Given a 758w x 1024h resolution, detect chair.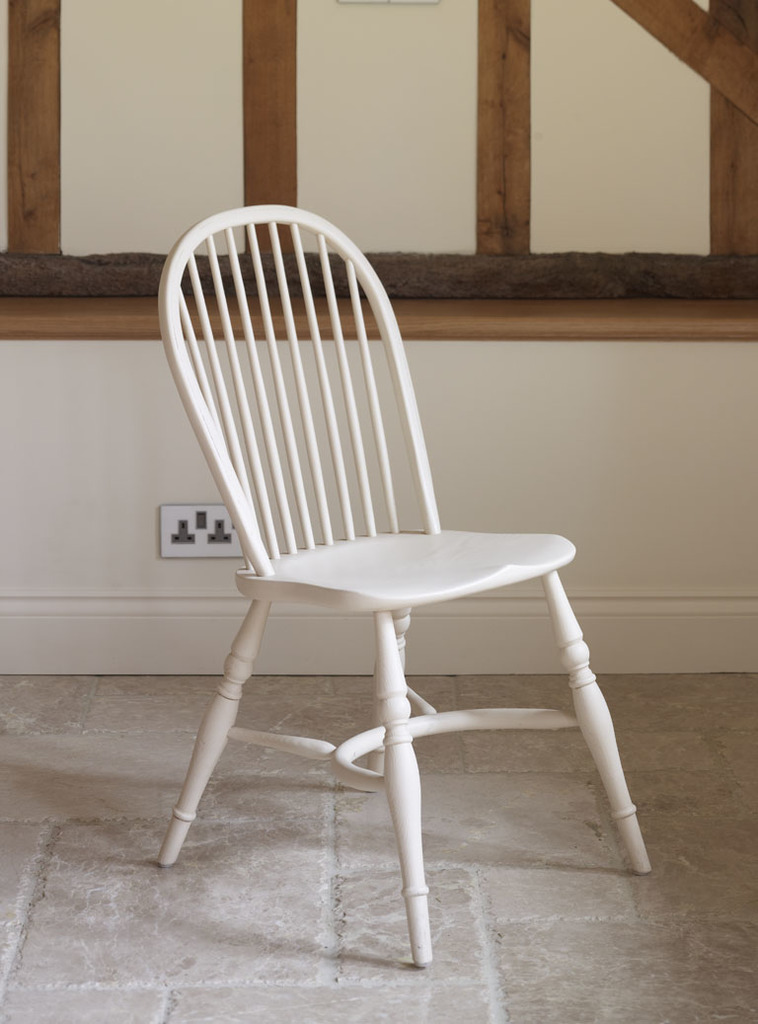
detection(160, 200, 650, 968).
